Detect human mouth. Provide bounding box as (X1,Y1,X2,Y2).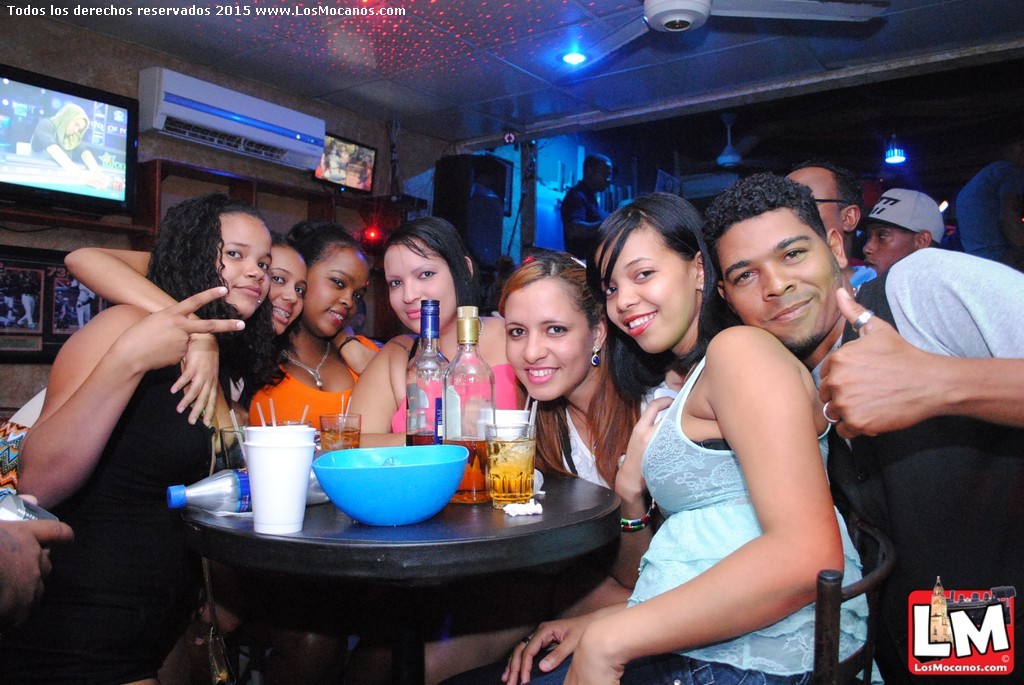
(860,259,877,275).
